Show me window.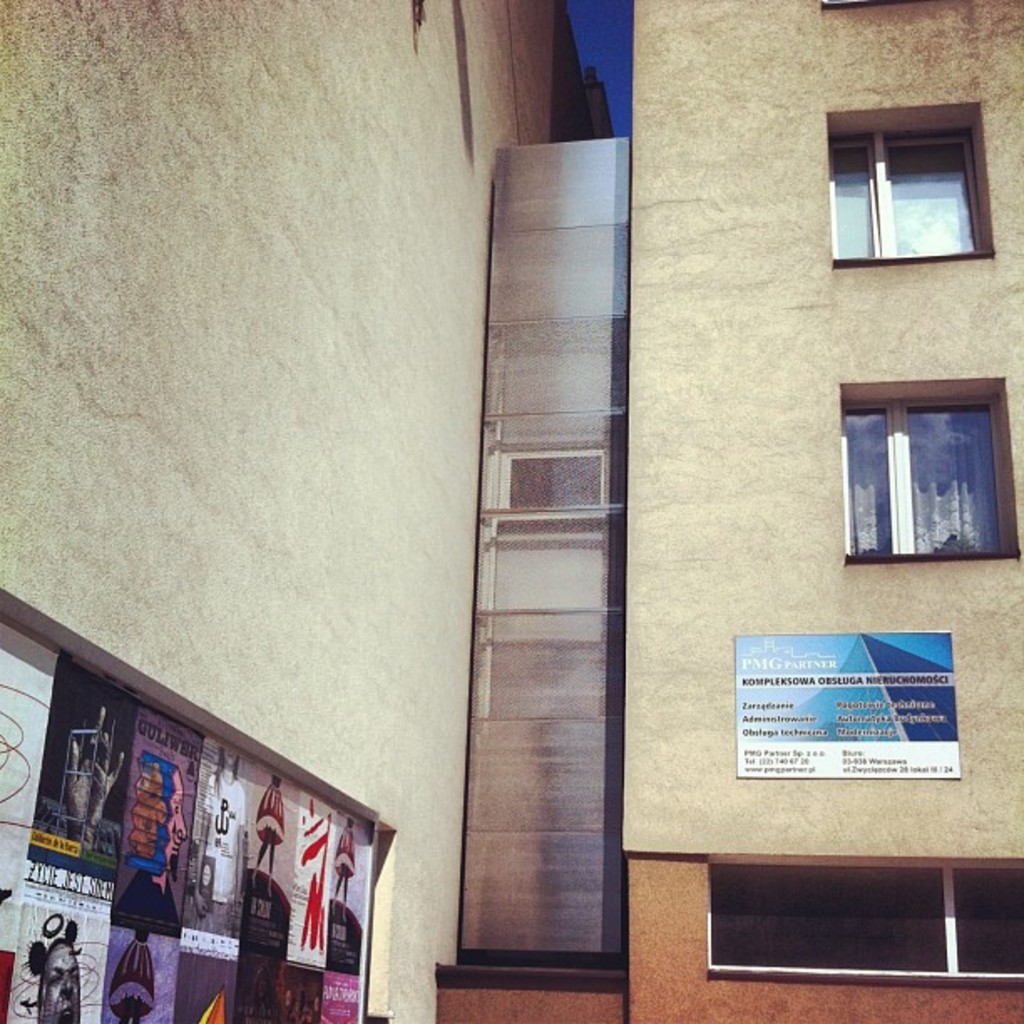
window is here: box=[827, 109, 996, 263].
